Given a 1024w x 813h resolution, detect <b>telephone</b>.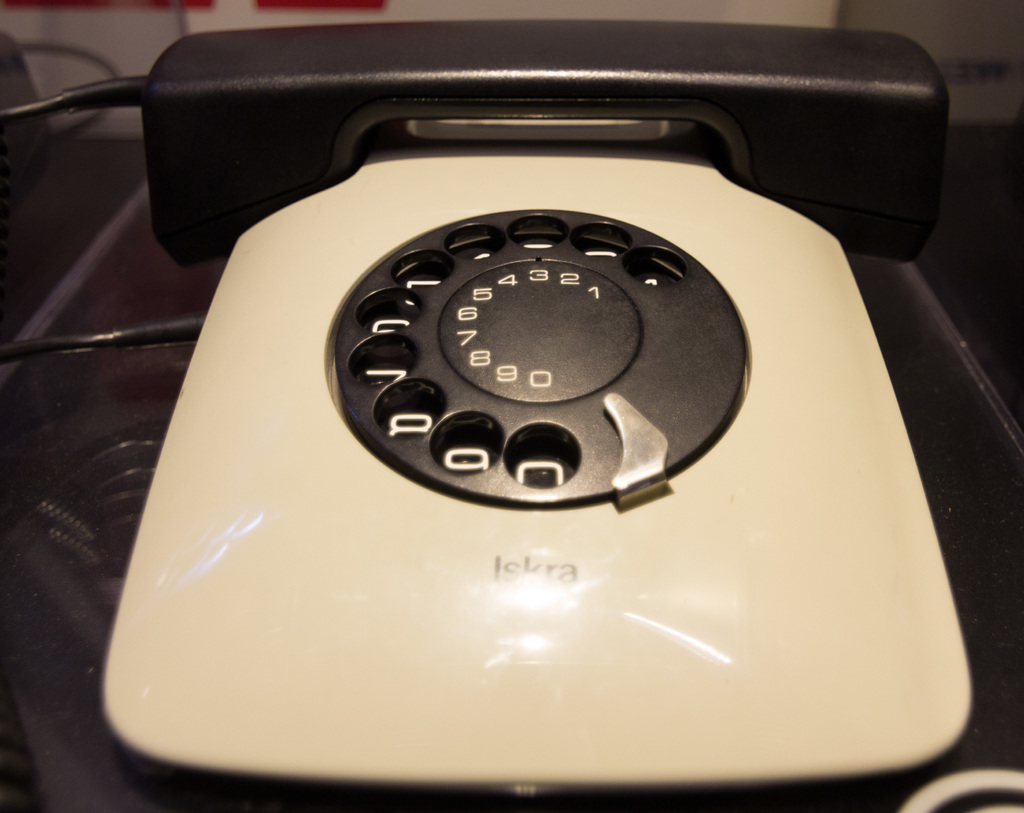
region(78, 25, 1013, 812).
